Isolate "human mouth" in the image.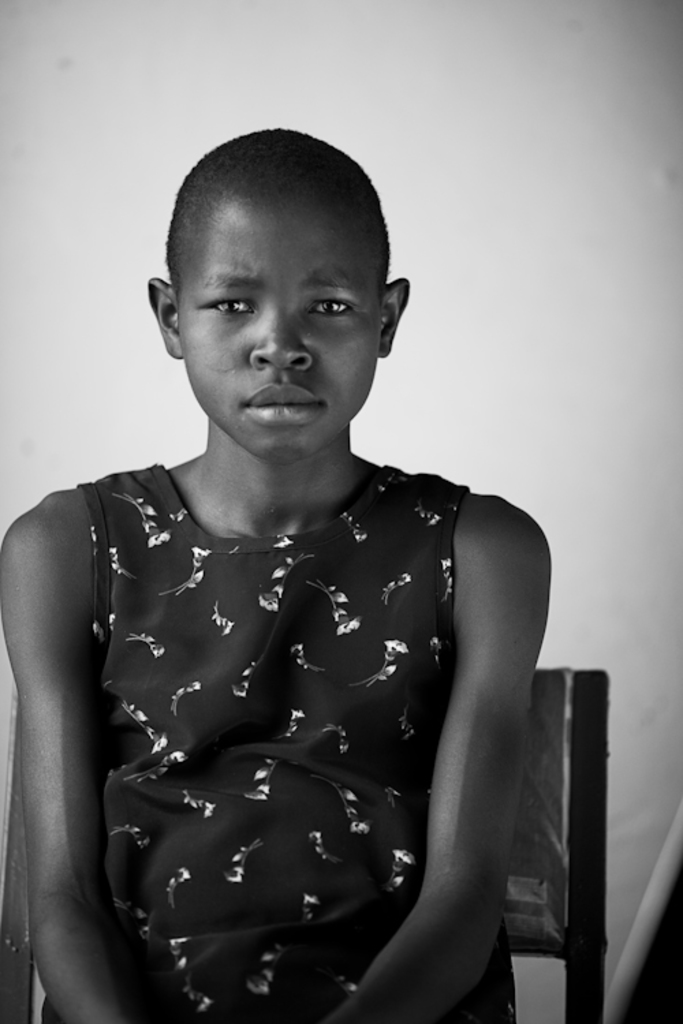
Isolated region: 239 378 321 433.
